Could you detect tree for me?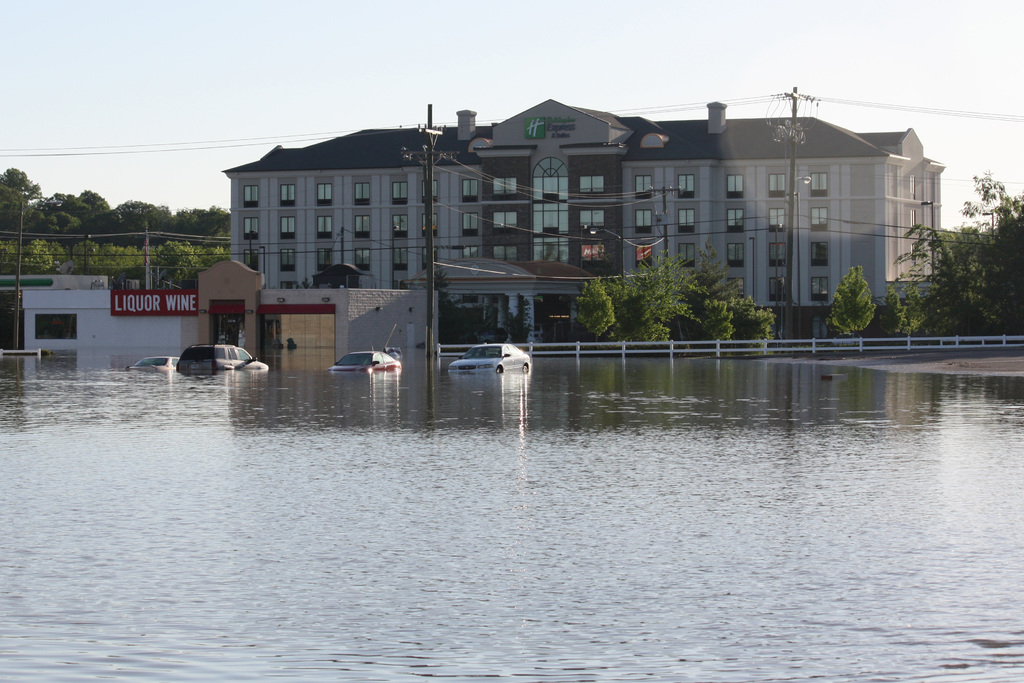
Detection result: x1=433 y1=267 x2=456 y2=291.
